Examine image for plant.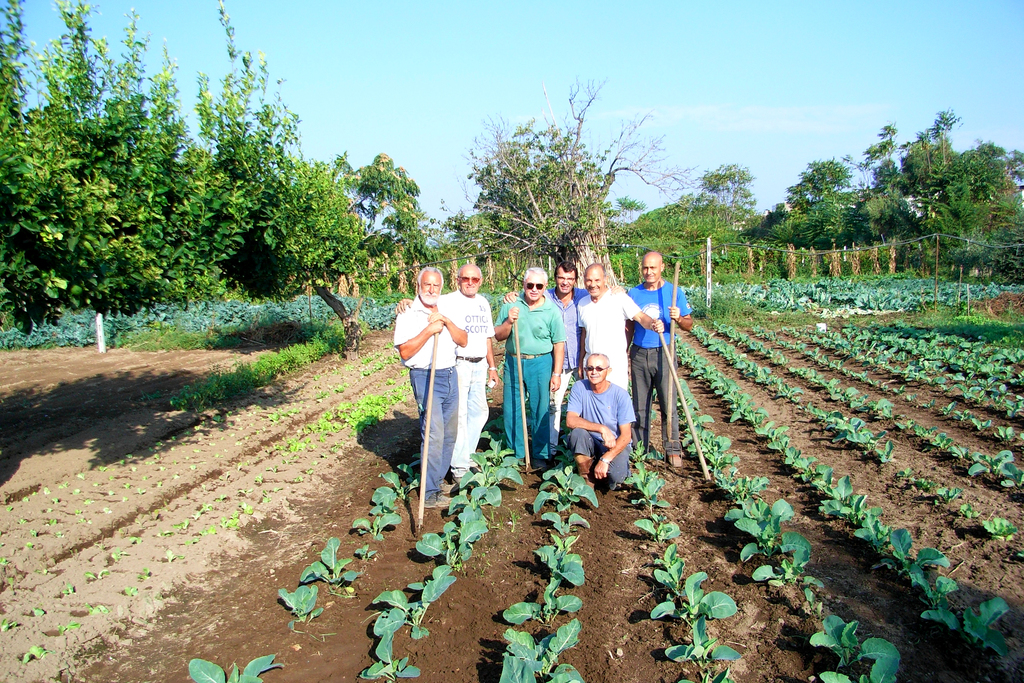
Examination result: x1=111 y1=545 x2=126 y2=566.
